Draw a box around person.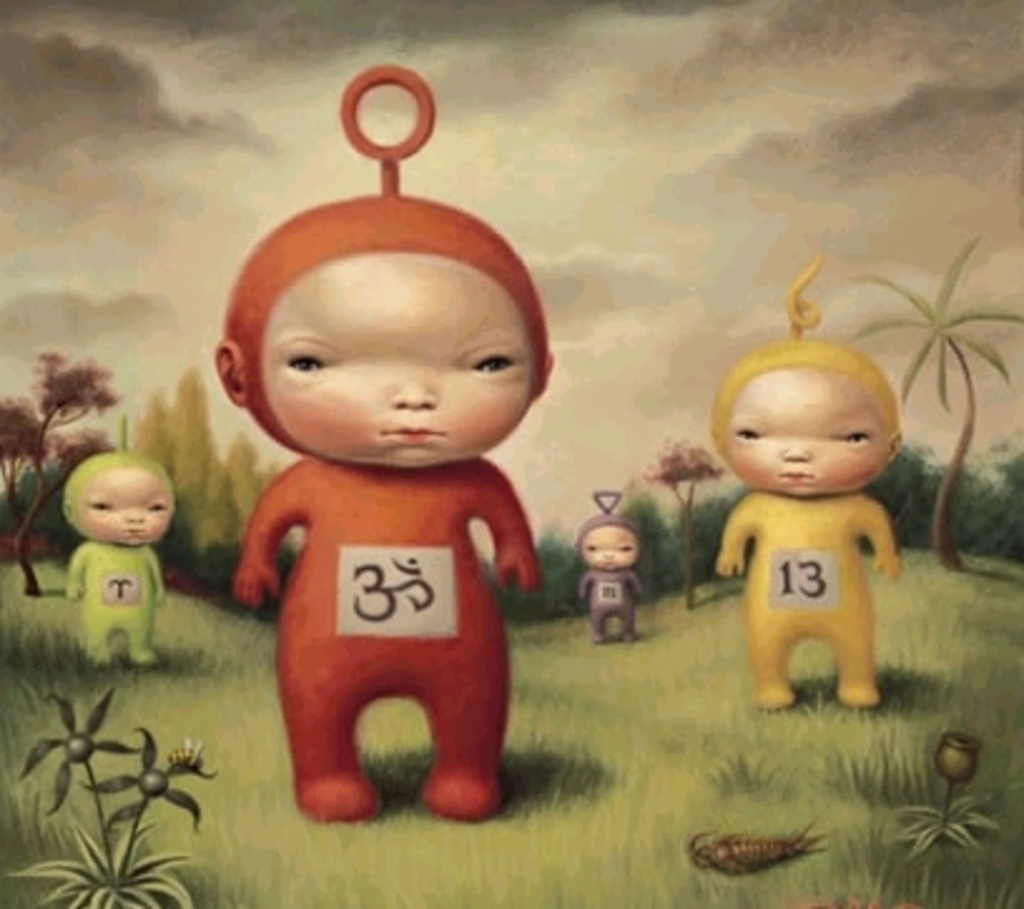
rect(63, 449, 173, 658).
